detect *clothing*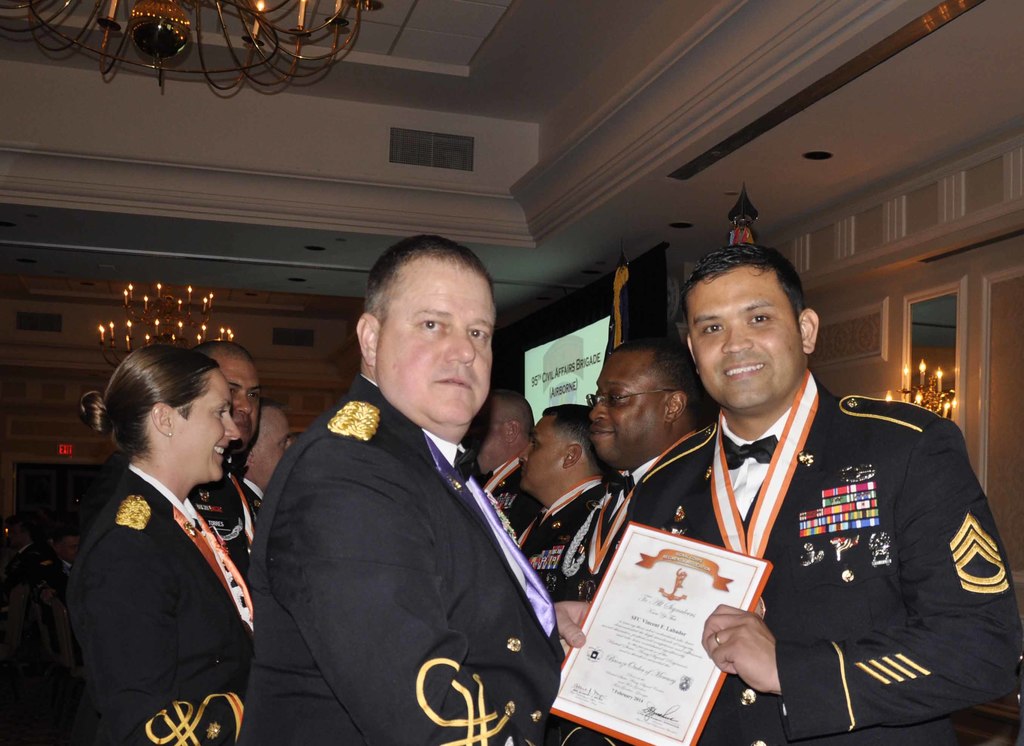
bbox=[15, 535, 42, 577]
